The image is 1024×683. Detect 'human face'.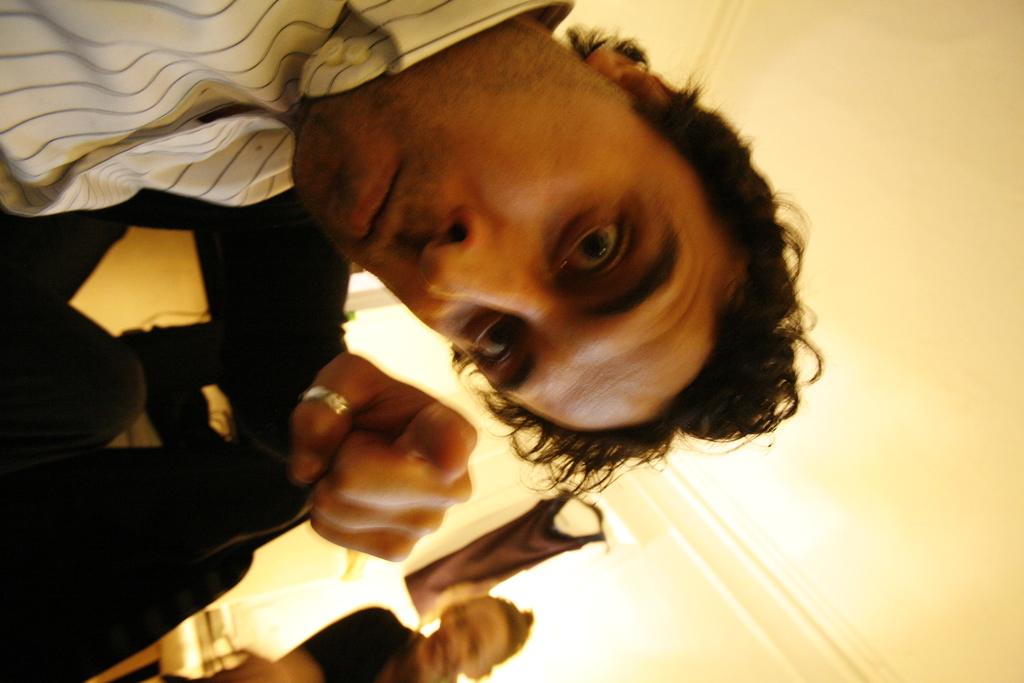
Detection: bbox(429, 612, 511, 674).
